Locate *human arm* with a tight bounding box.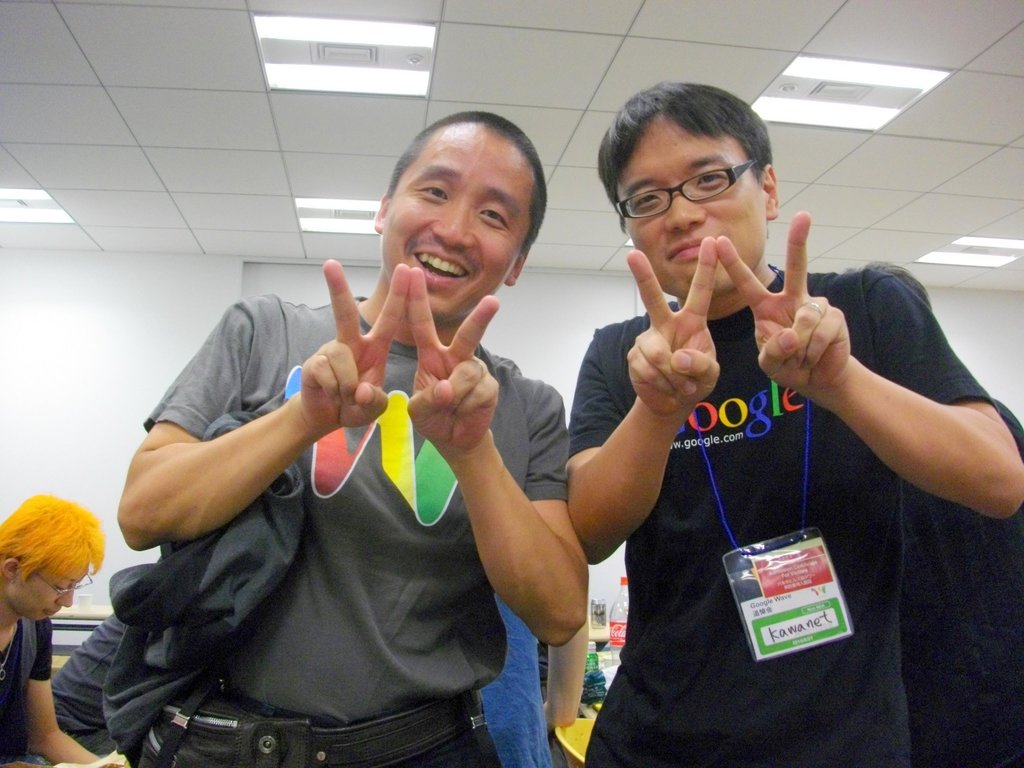
396, 263, 600, 653.
